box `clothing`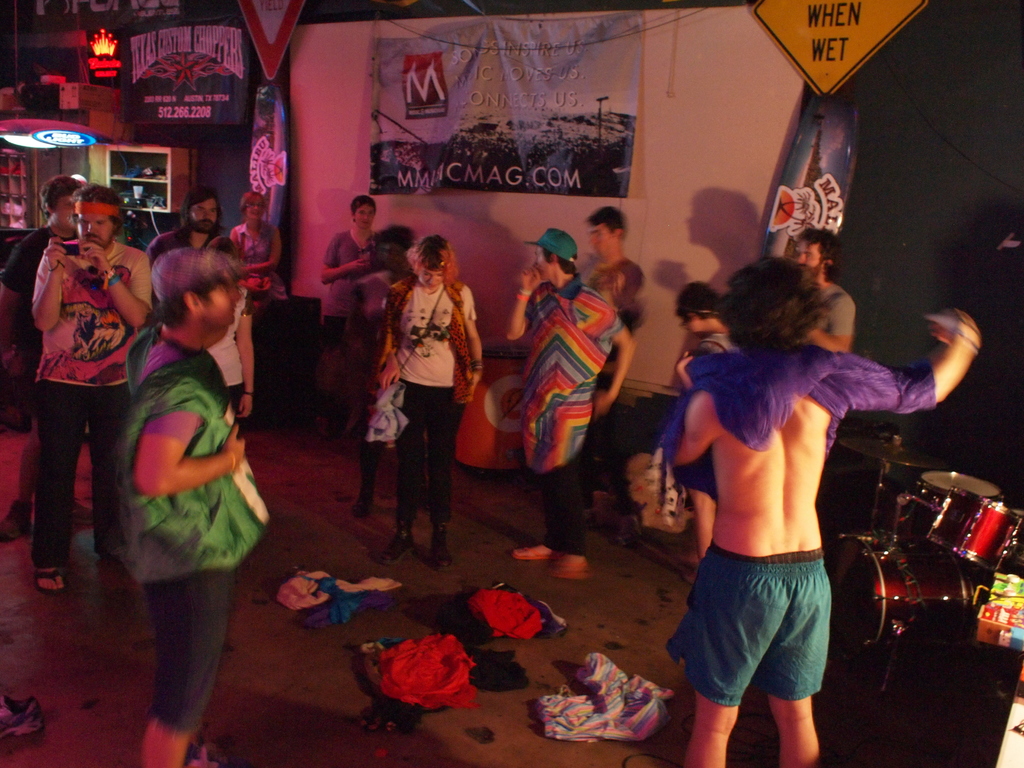
<bbox>205, 291, 253, 387</bbox>
